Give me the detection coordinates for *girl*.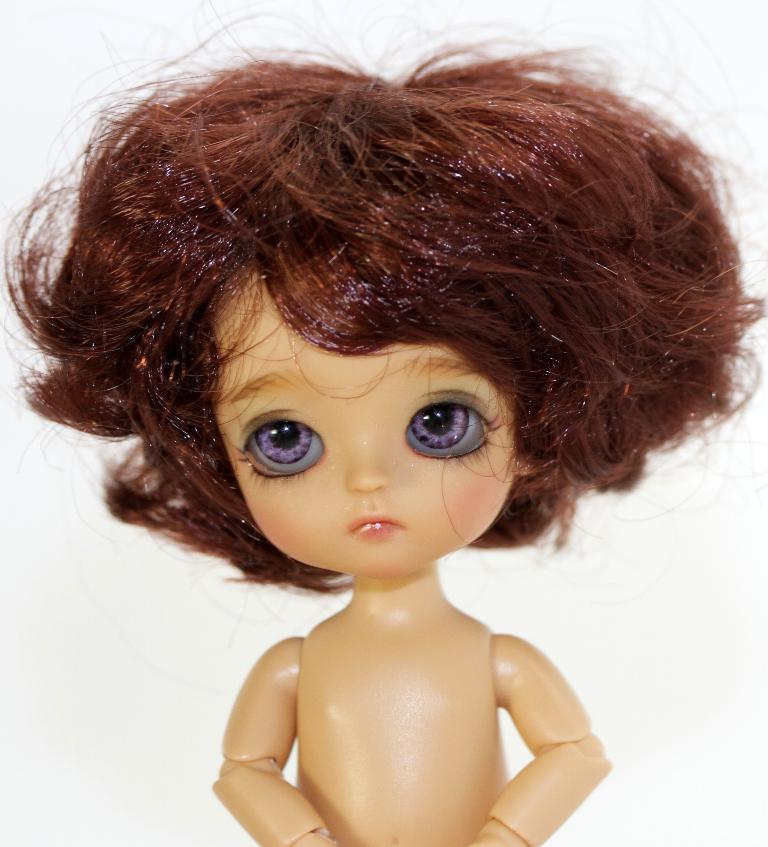
{"x1": 8, "y1": 2, "x2": 729, "y2": 846}.
